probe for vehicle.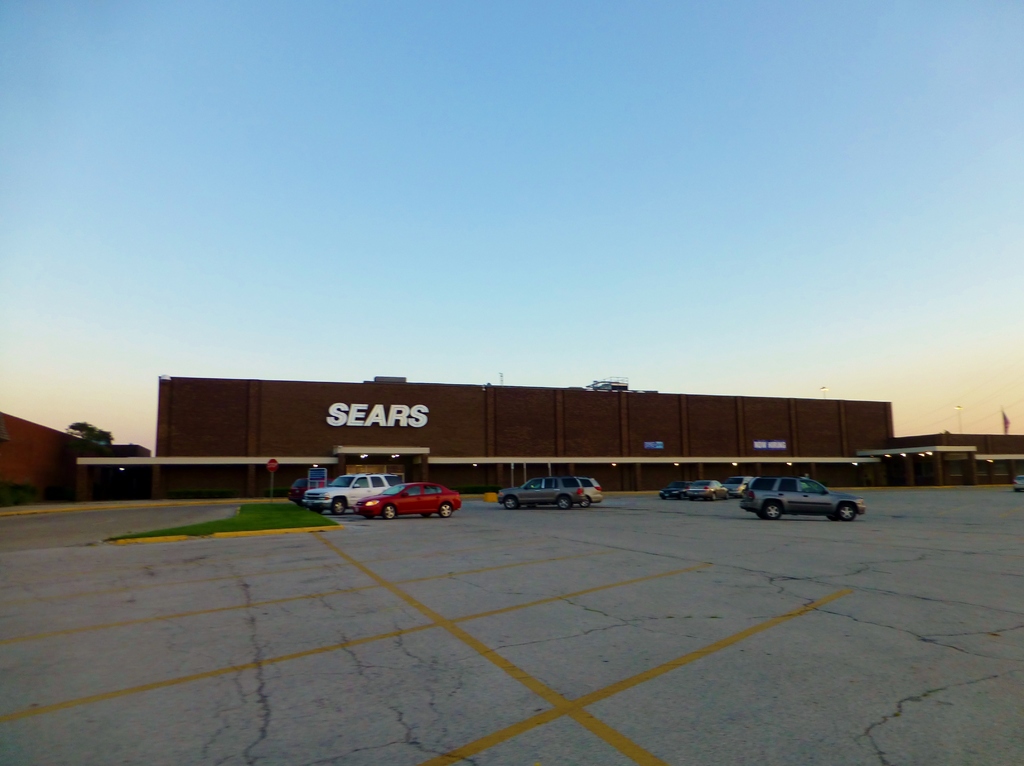
Probe result: 735:475:871:532.
